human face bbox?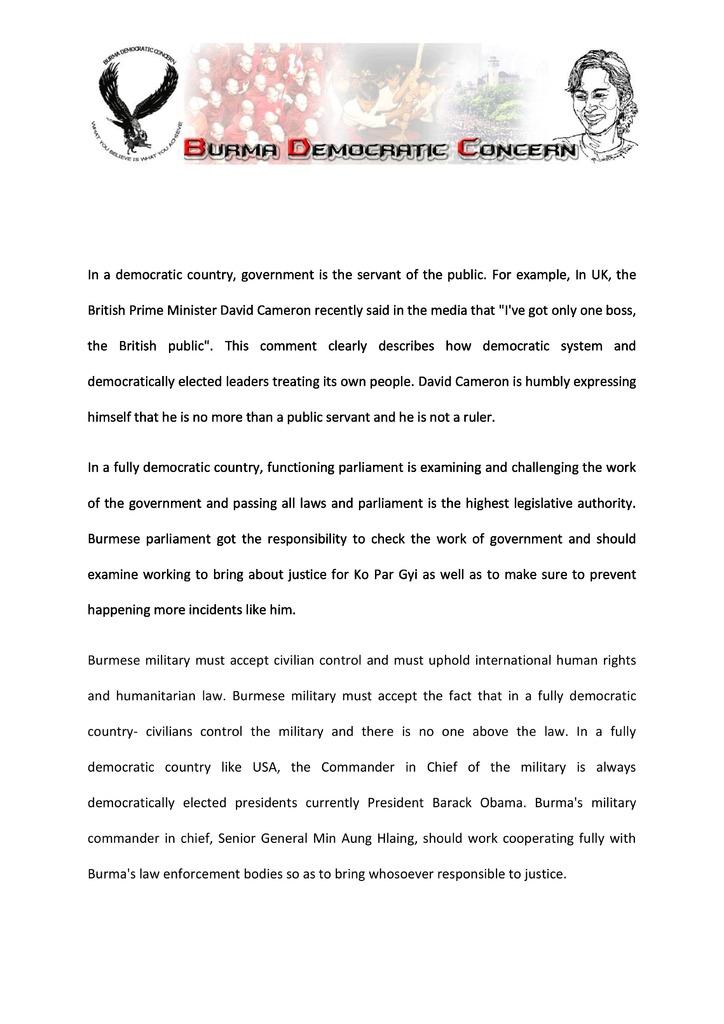
{"x1": 229, "y1": 79, "x2": 237, "y2": 93}
